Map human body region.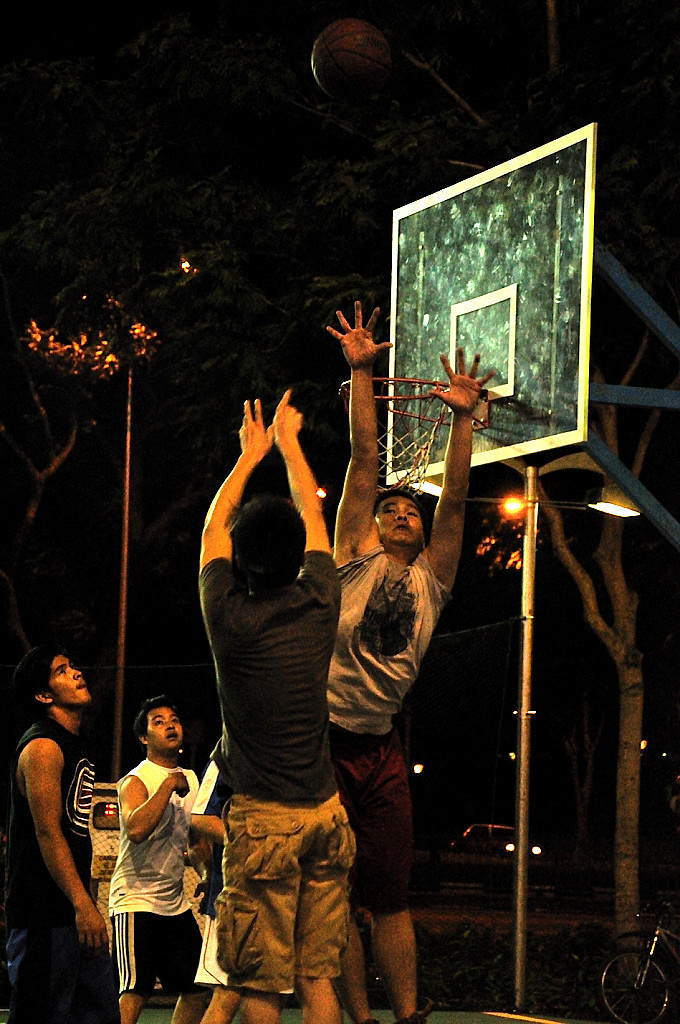
Mapped to region(10, 621, 102, 949).
